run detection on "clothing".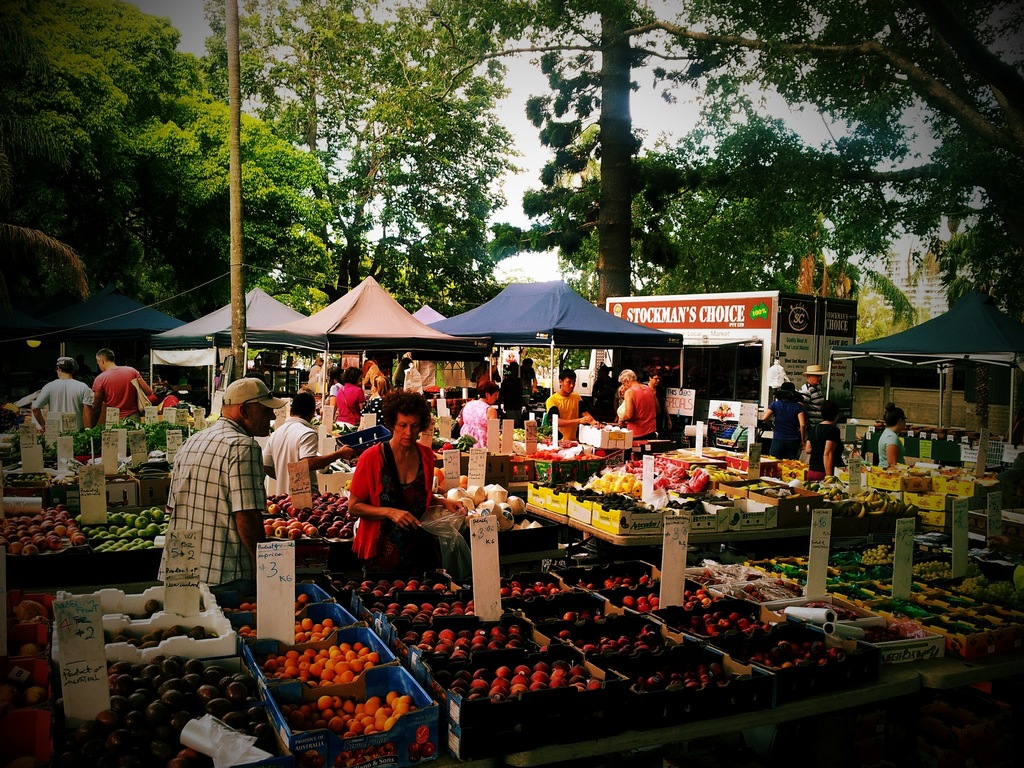
Result: x1=628, y1=385, x2=659, y2=438.
